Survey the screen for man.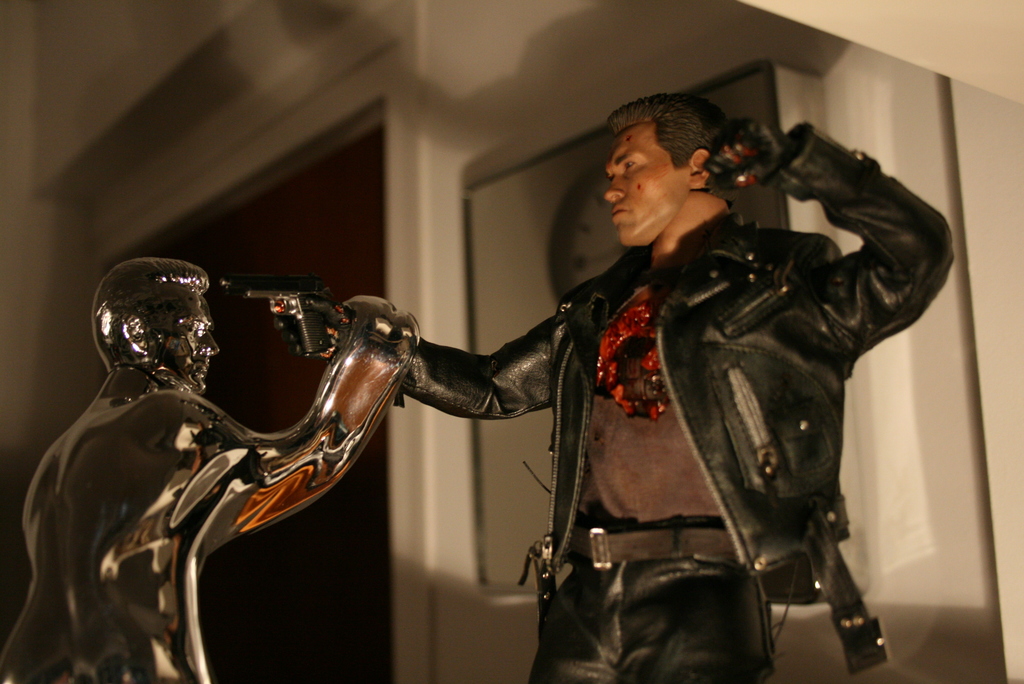
Survey found: pyautogui.locateOnScreen(317, 92, 957, 683).
